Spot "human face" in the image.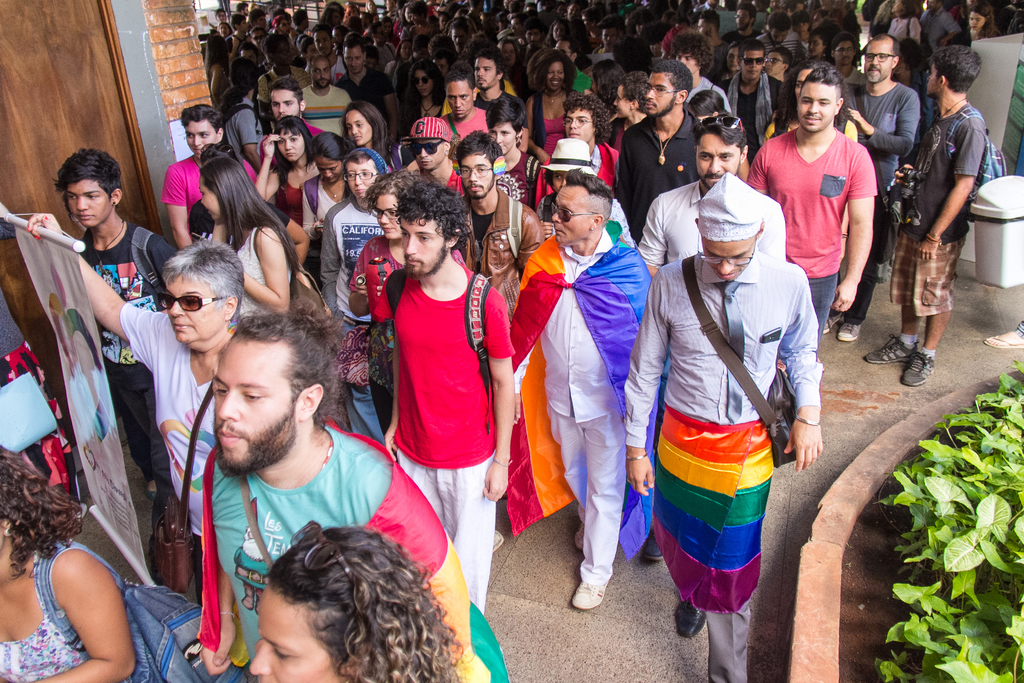
"human face" found at [x1=445, y1=84, x2=472, y2=117].
